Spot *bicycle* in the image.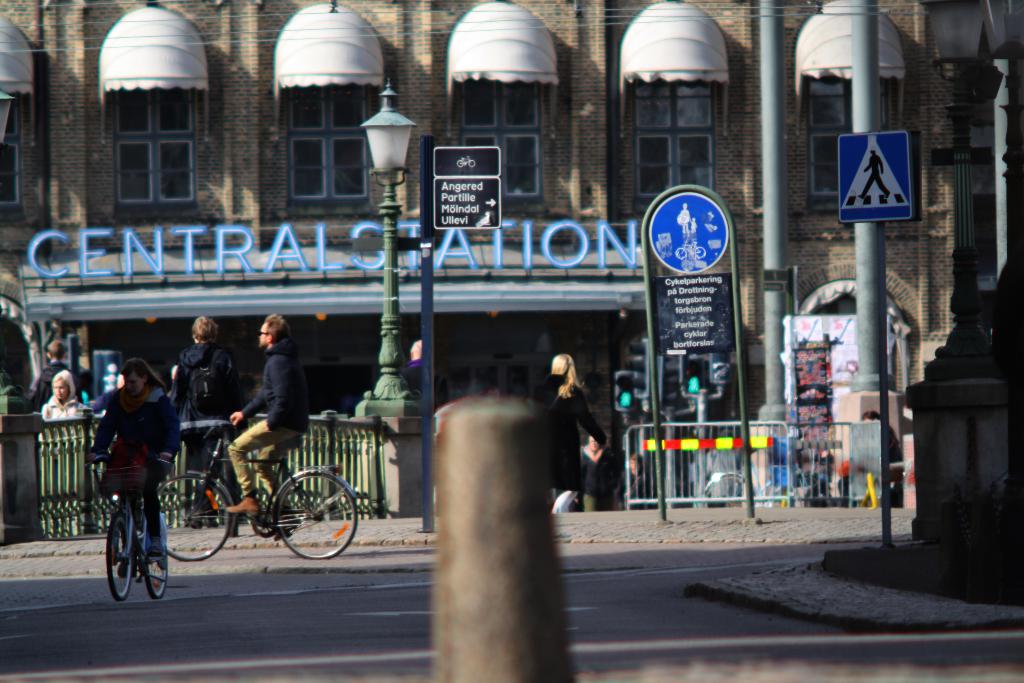
*bicycle* found at left=94, top=448, right=173, bottom=600.
